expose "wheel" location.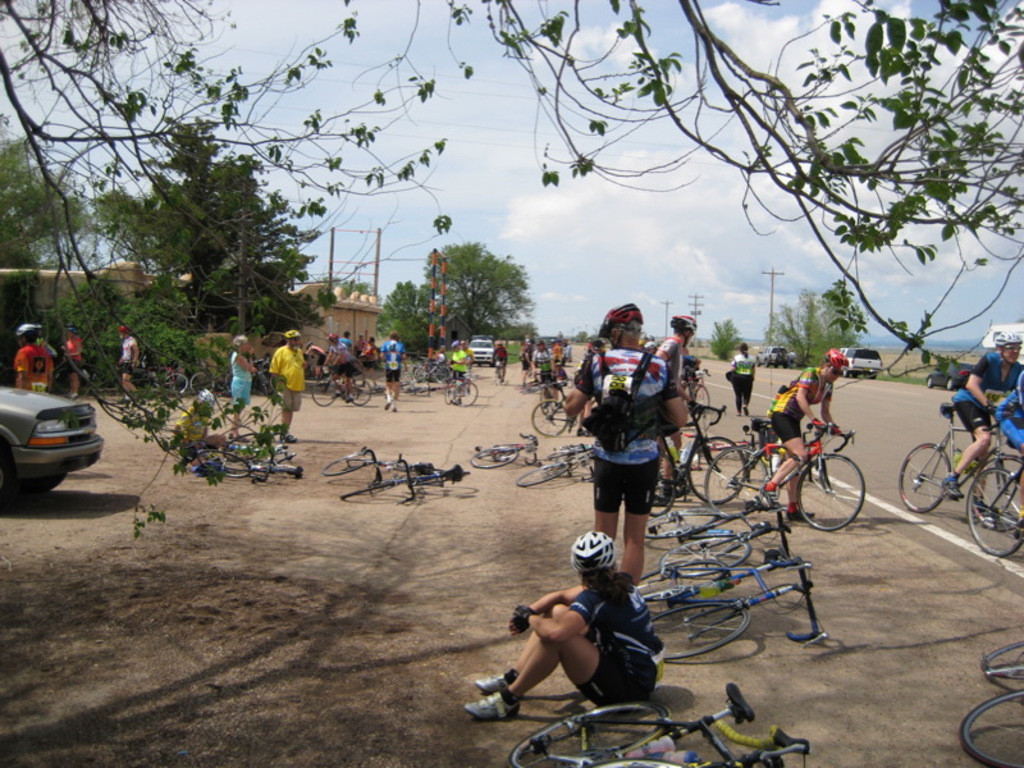
Exposed at [599, 754, 695, 767].
